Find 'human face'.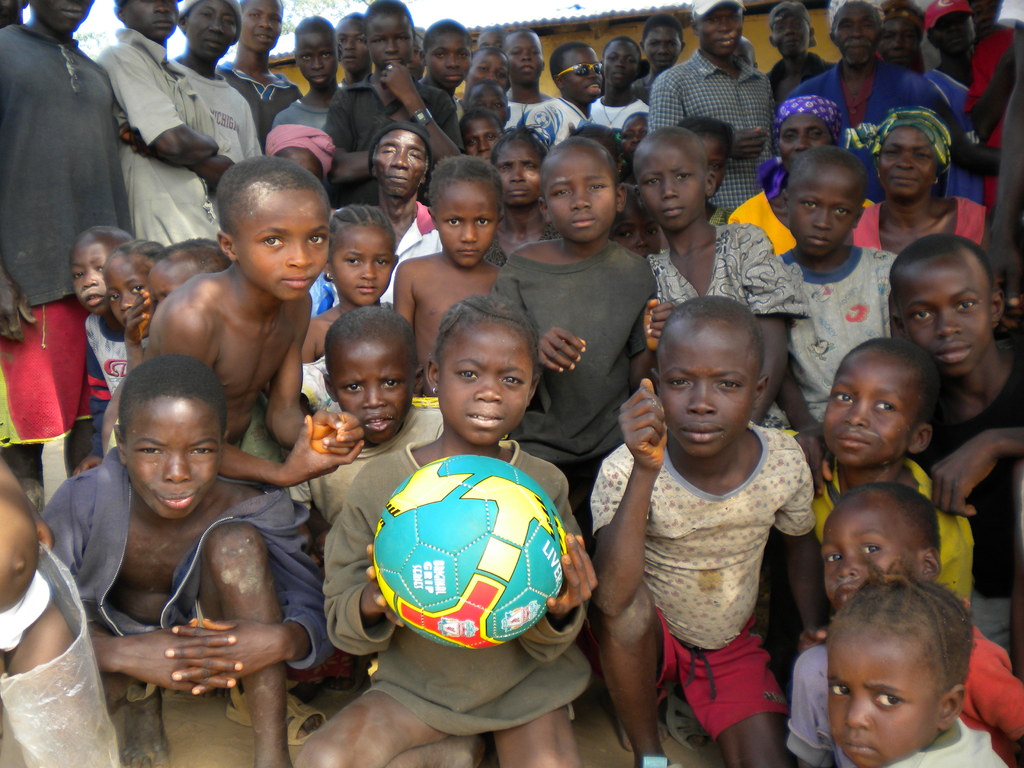
(x1=819, y1=332, x2=924, y2=471).
